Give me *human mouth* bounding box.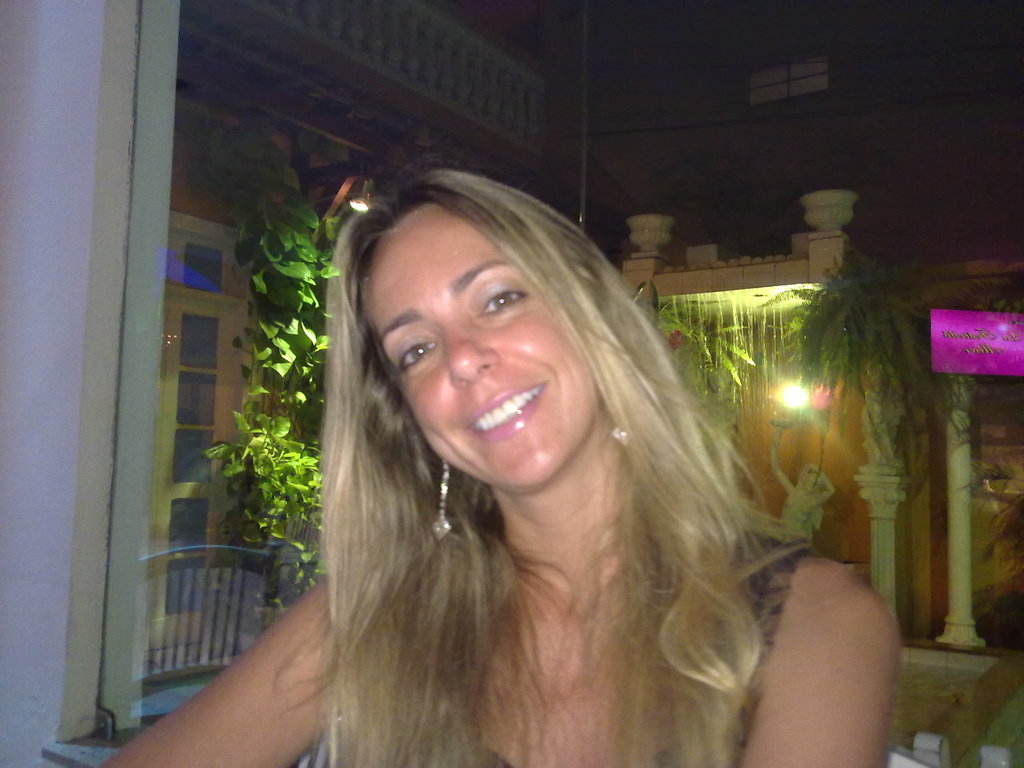
460:381:552:443.
